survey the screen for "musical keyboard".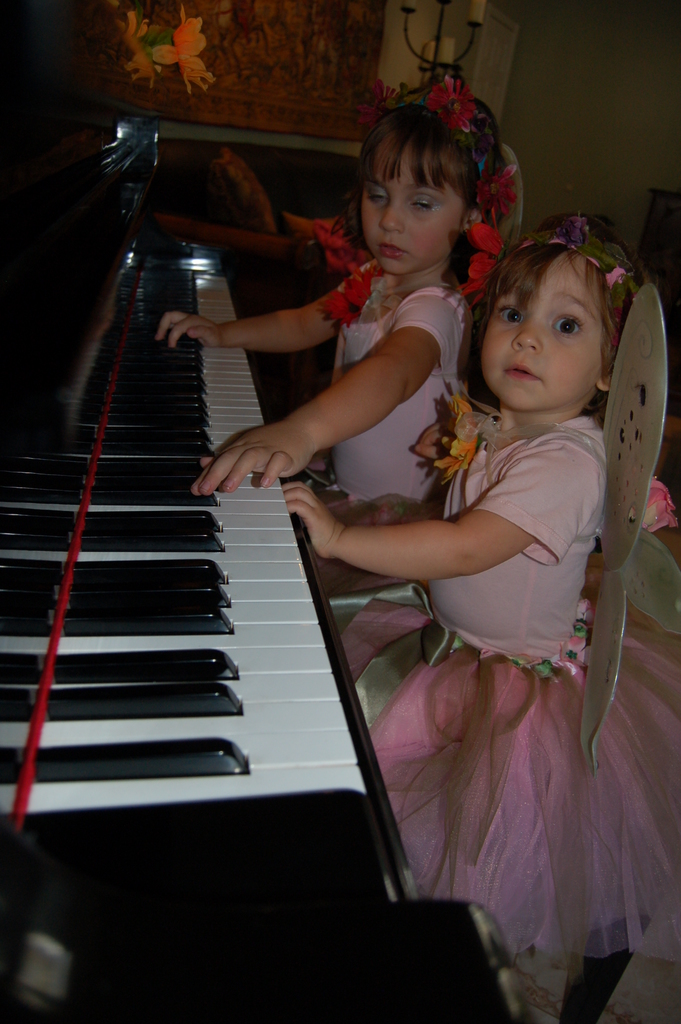
Survey found: (15,182,397,924).
